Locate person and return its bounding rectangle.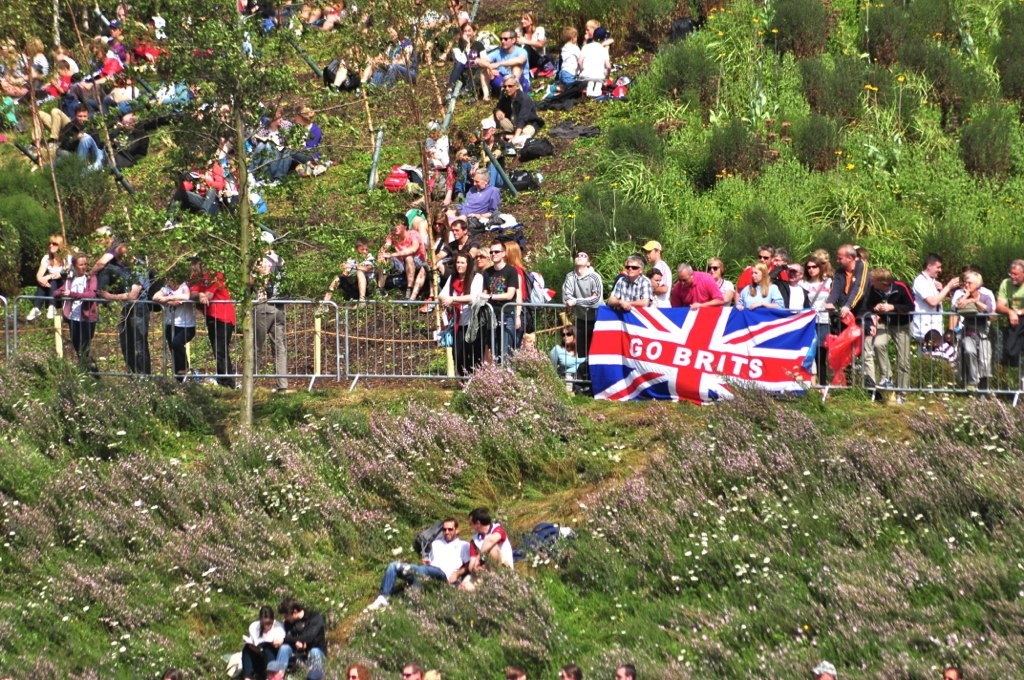
355, 517, 474, 614.
